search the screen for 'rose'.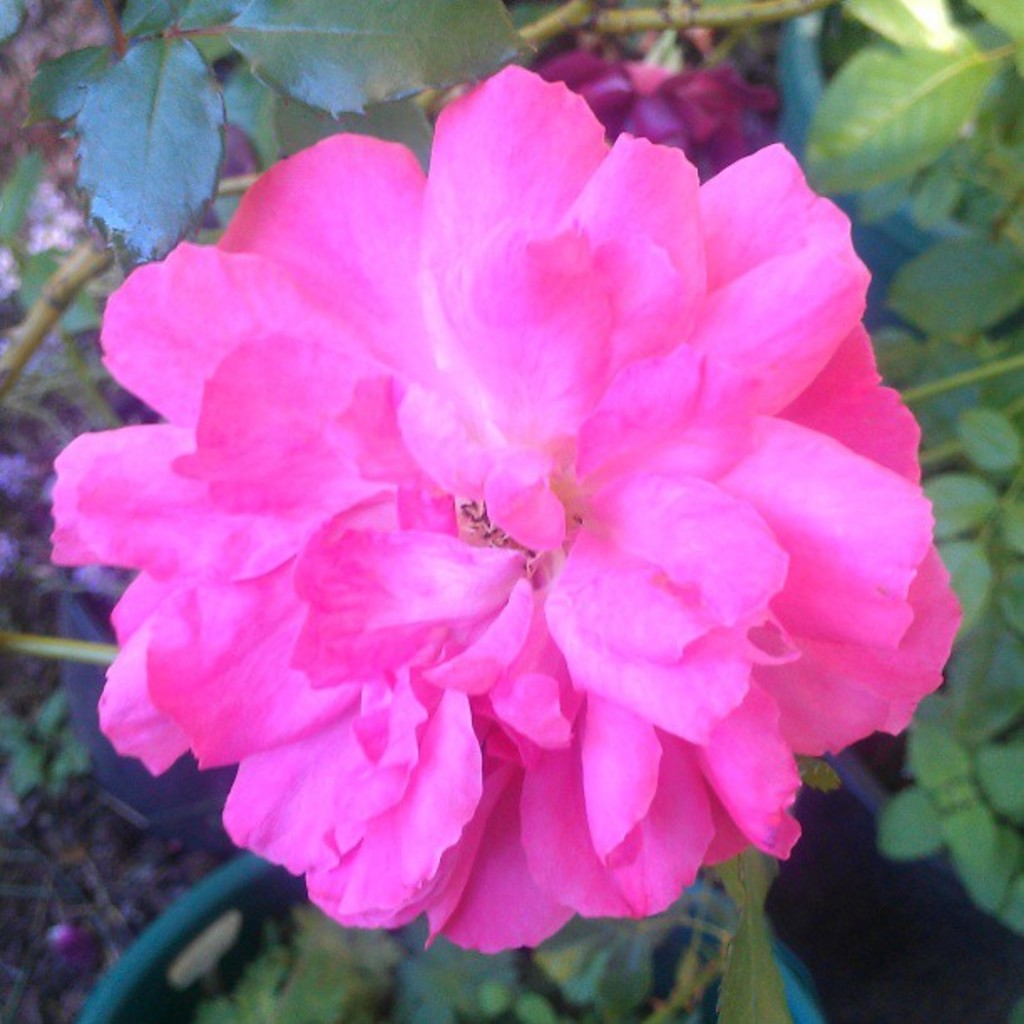
Found at Rect(44, 57, 964, 949).
